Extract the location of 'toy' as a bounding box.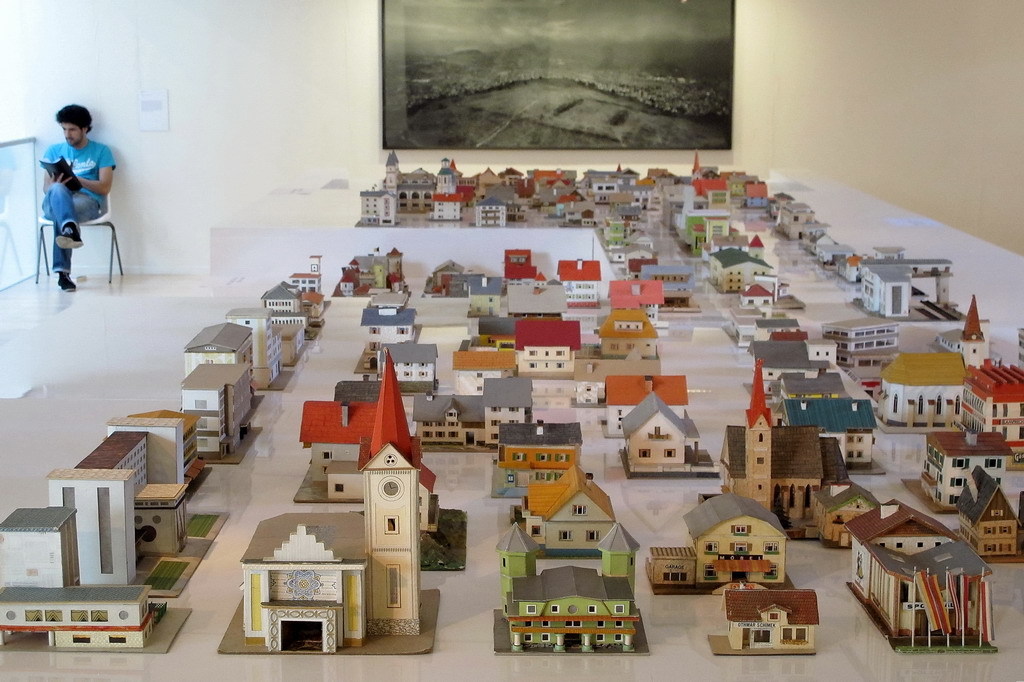
<bbox>509, 317, 588, 377</bbox>.
